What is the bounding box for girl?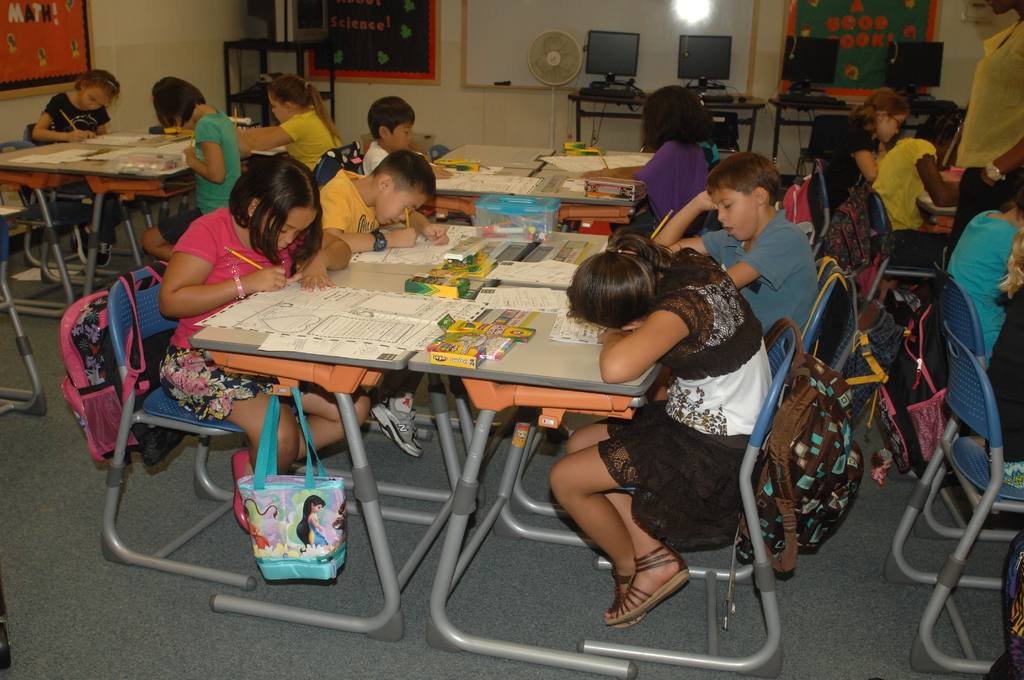
bbox=[160, 157, 369, 532].
